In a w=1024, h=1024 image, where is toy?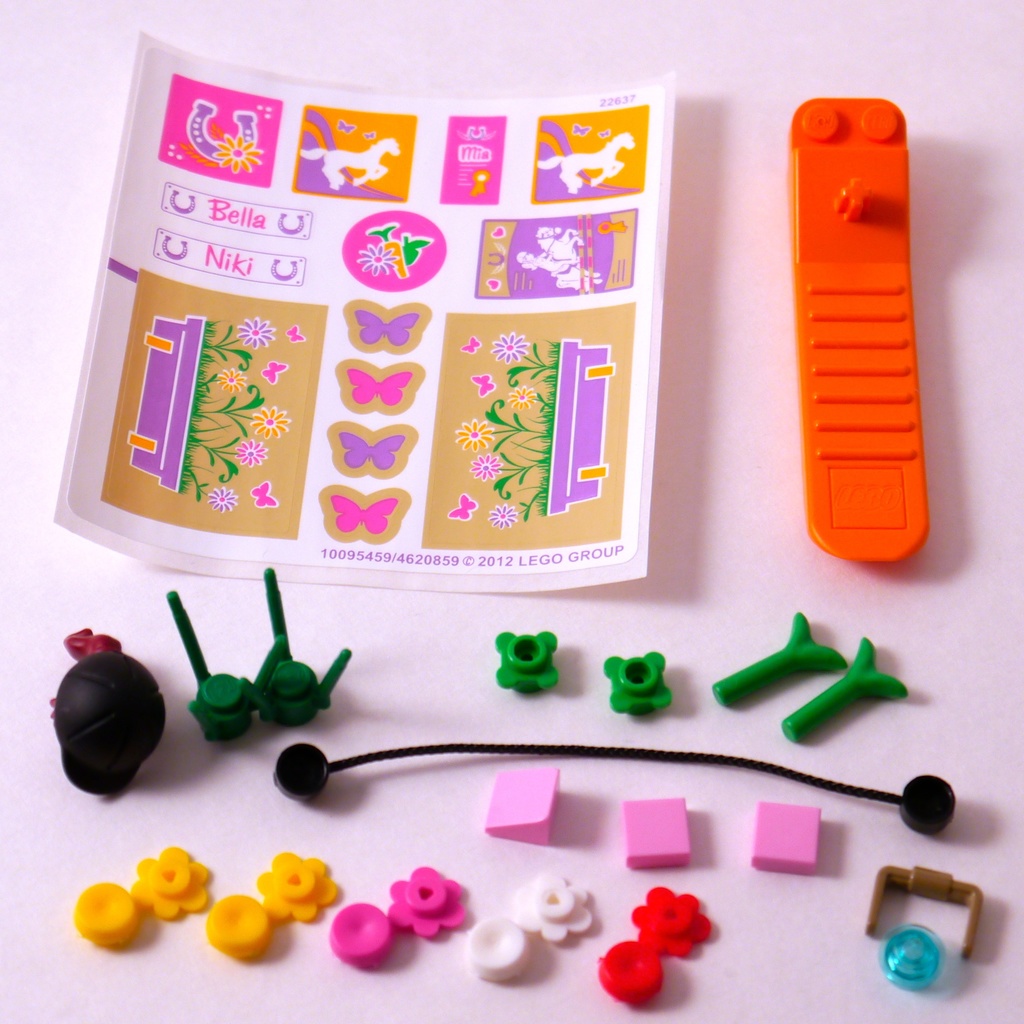
<box>716,602,850,703</box>.
